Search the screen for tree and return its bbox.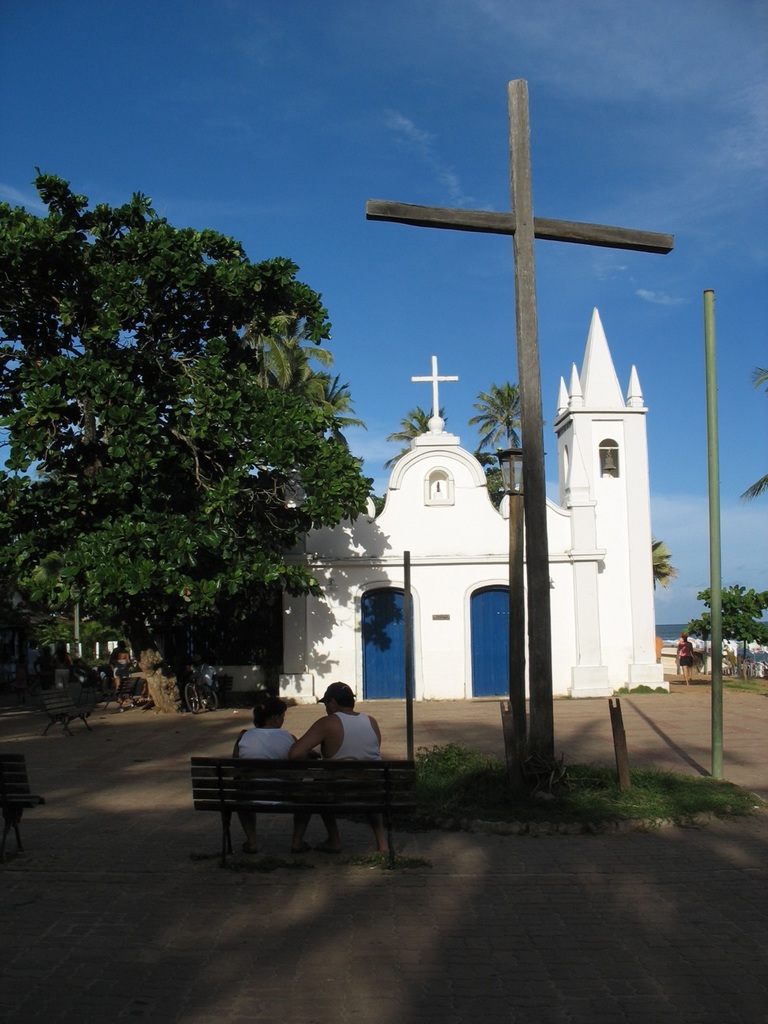
Found: <region>471, 369, 524, 513</region>.
